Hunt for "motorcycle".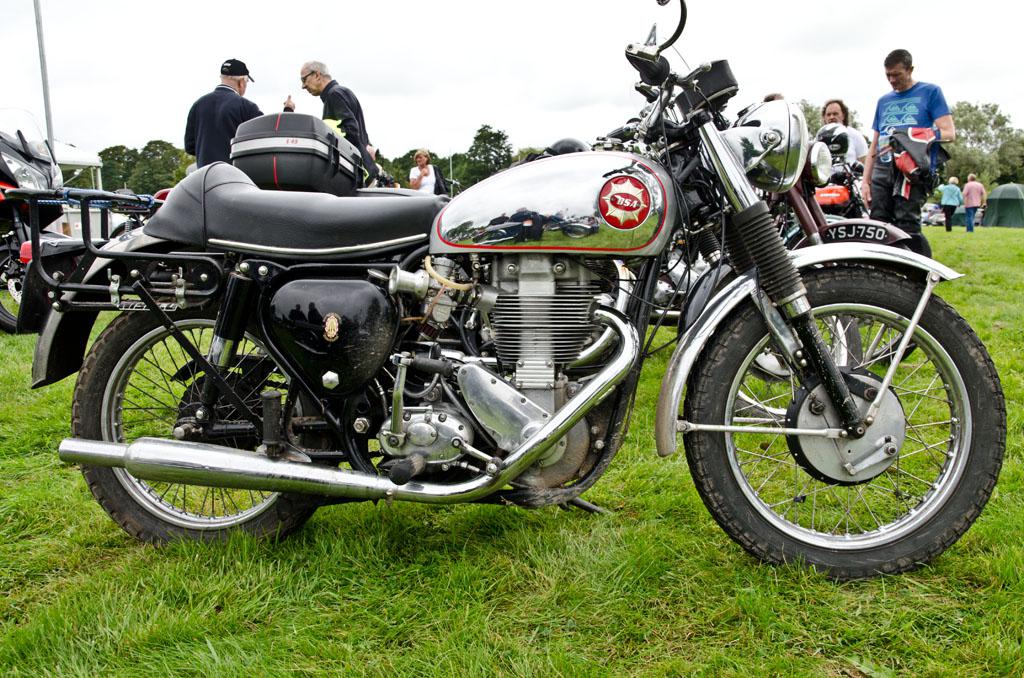
Hunted down at (0,109,73,337).
